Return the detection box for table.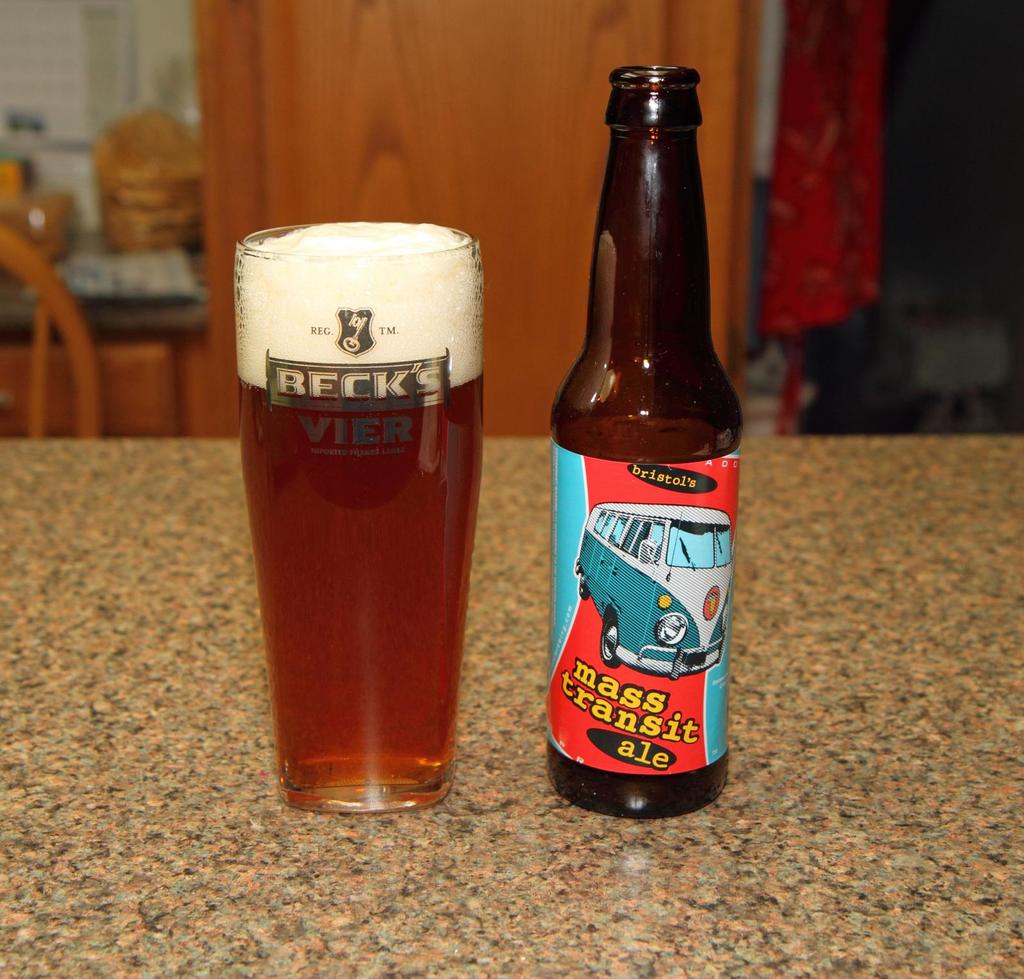
x1=0, y1=437, x2=1023, y2=978.
